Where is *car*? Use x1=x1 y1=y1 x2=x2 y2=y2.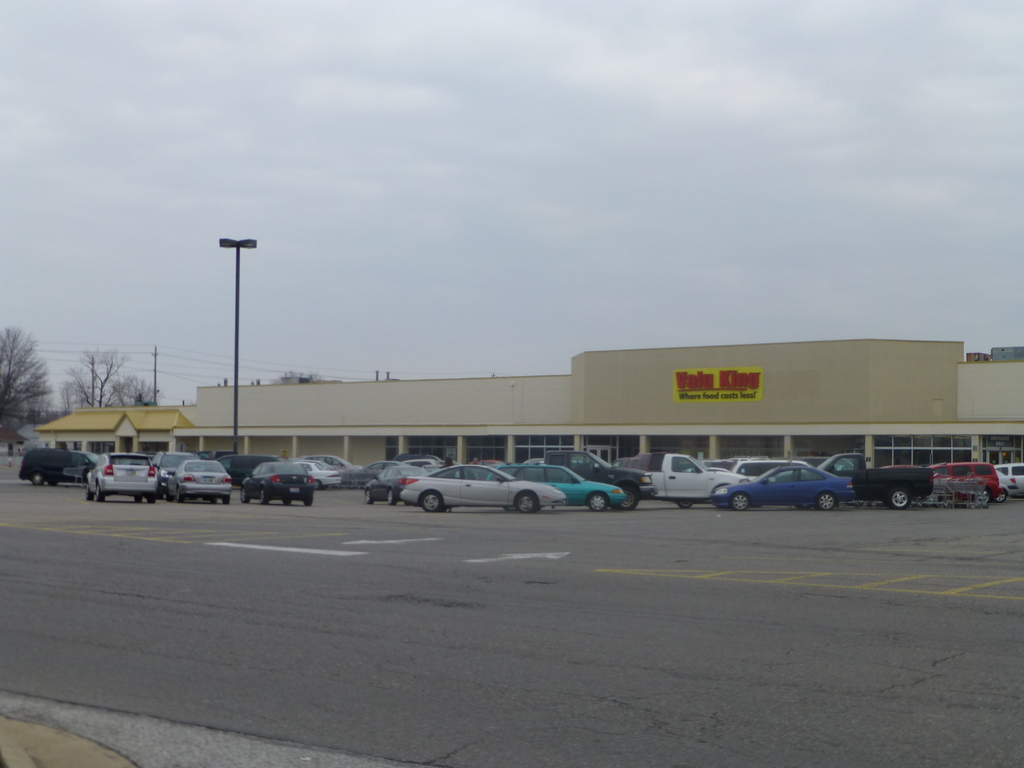
x1=285 y1=456 x2=342 y2=497.
